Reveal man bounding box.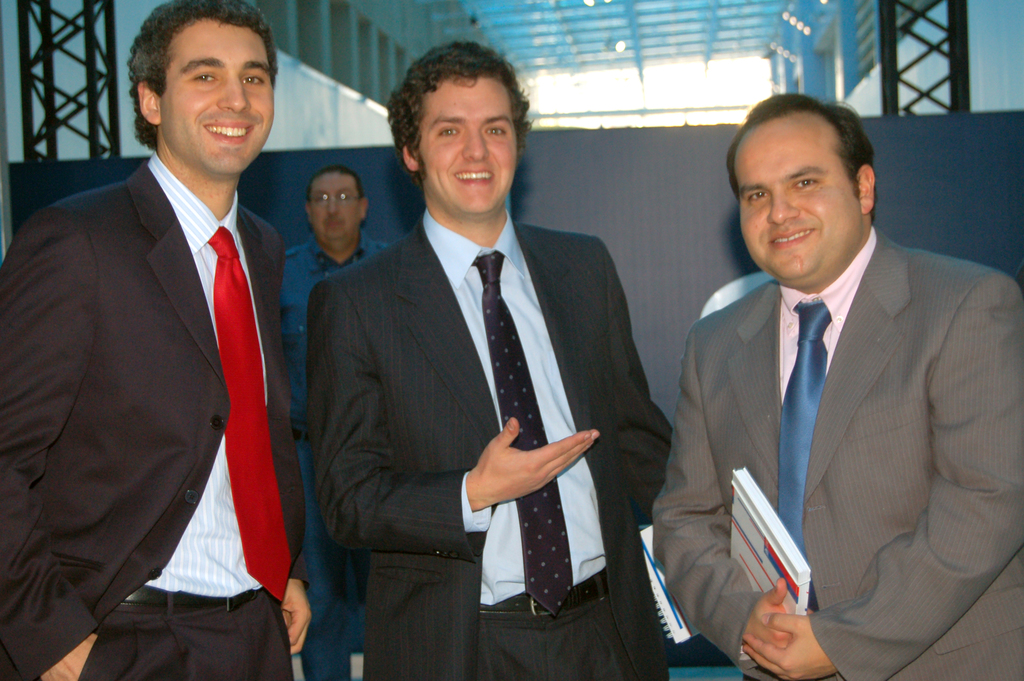
Revealed: 0:0:312:680.
